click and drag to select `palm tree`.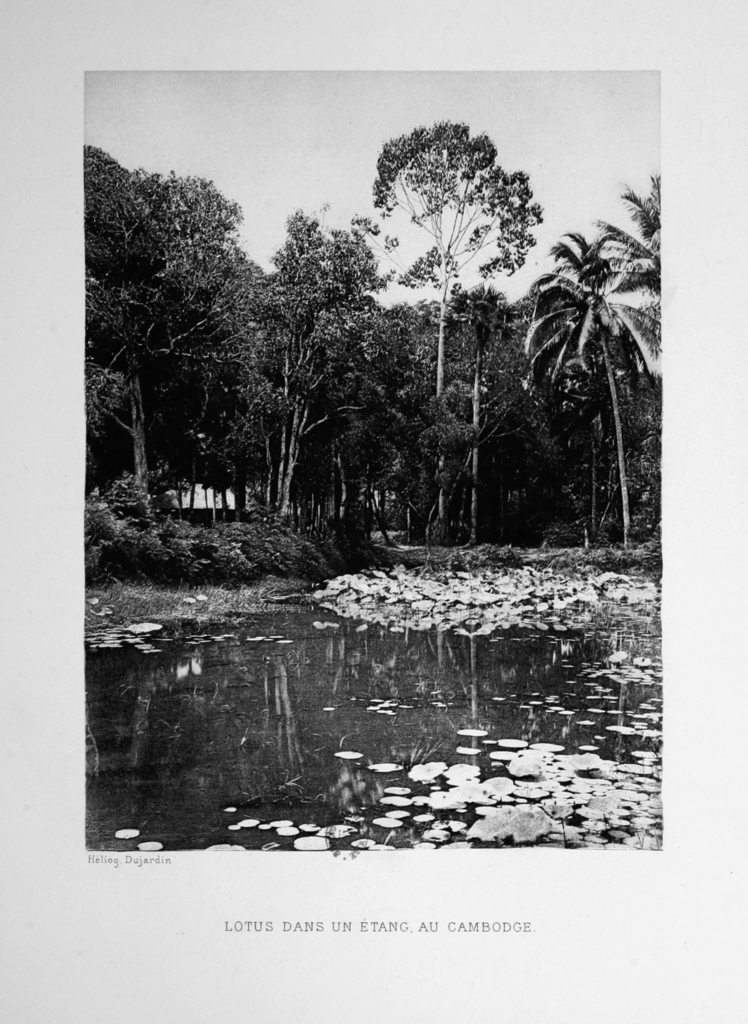
Selection: (394,131,536,535).
